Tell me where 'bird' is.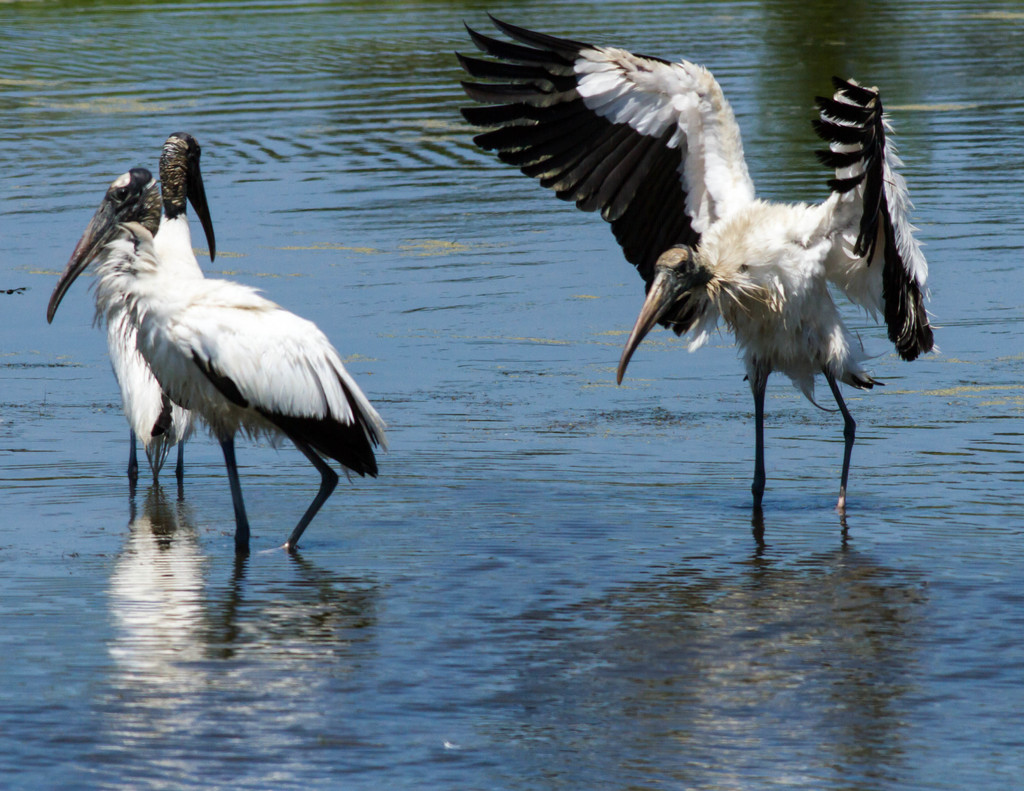
'bird' is at box=[46, 164, 390, 547].
